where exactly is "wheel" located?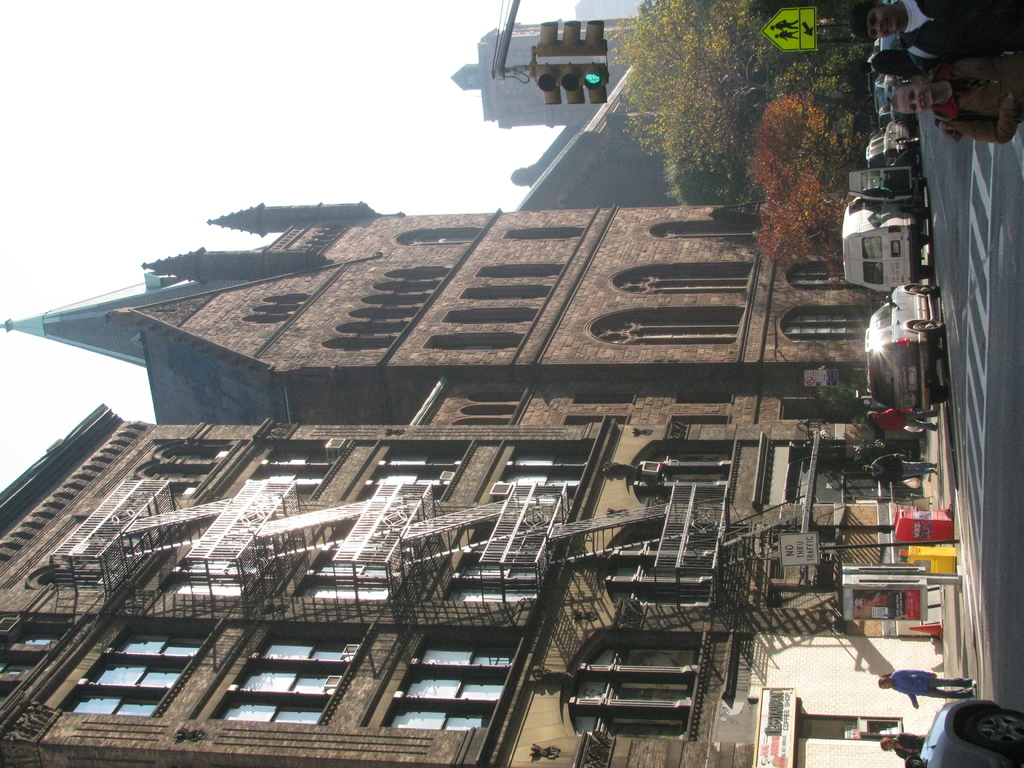
Its bounding box is pyautogui.locateOnScreen(922, 262, 931, 278).
